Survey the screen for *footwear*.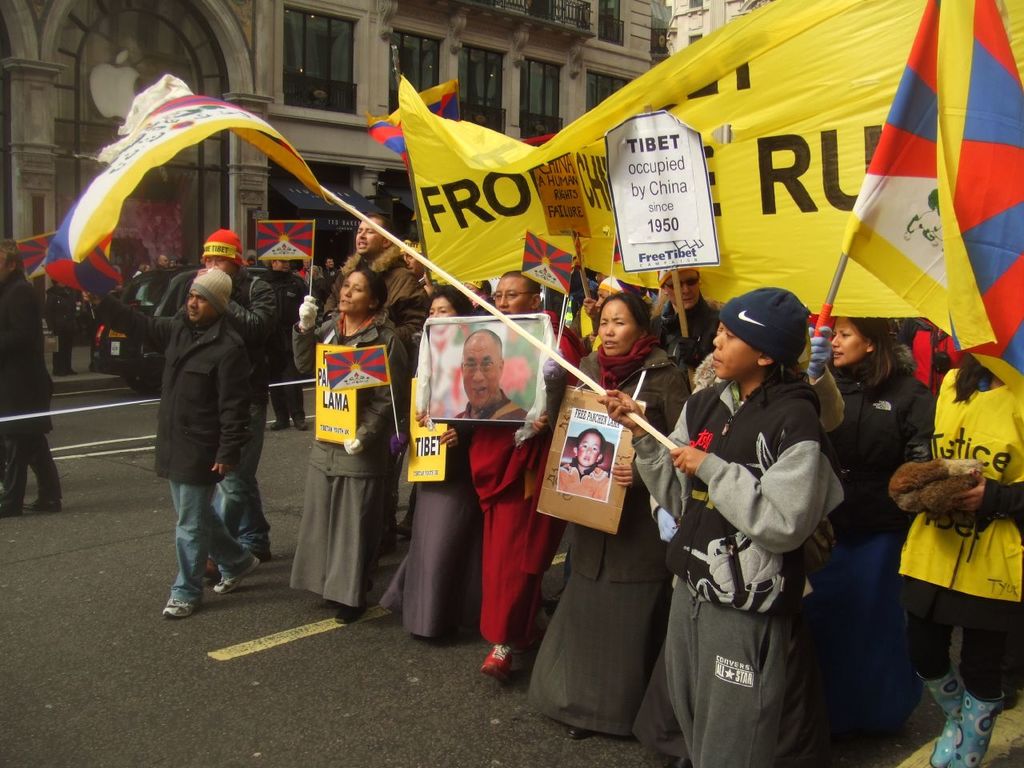
Survey found: pyautogui.locateOnScreen(294, 418, 309, 431).
